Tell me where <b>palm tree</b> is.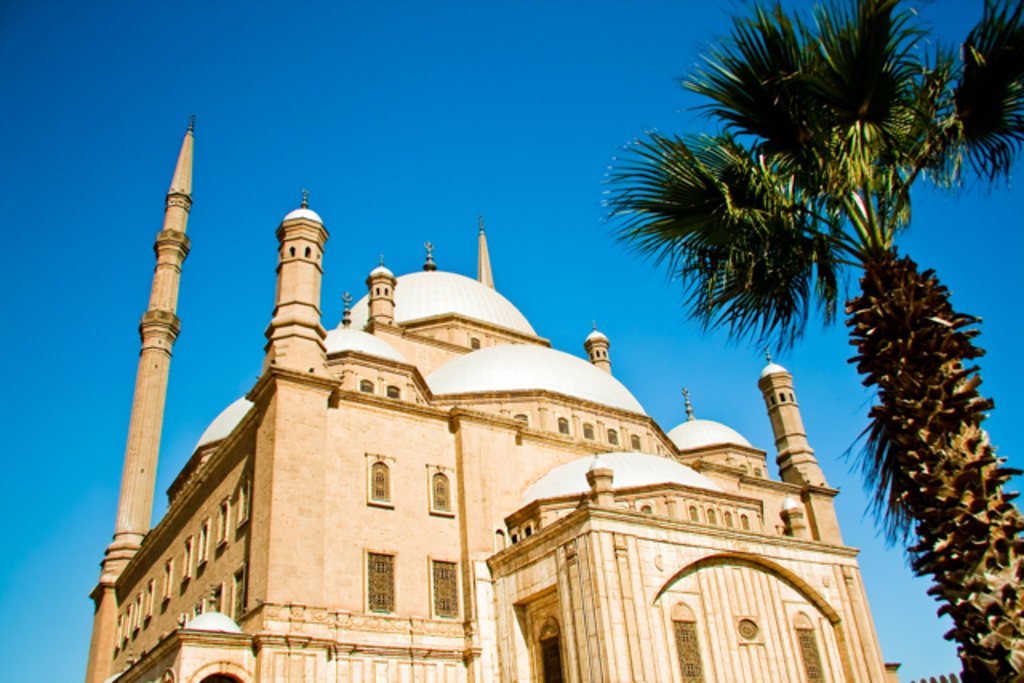
<b>palm tree</b> is at bbox(598, 0, 1022, 681).
